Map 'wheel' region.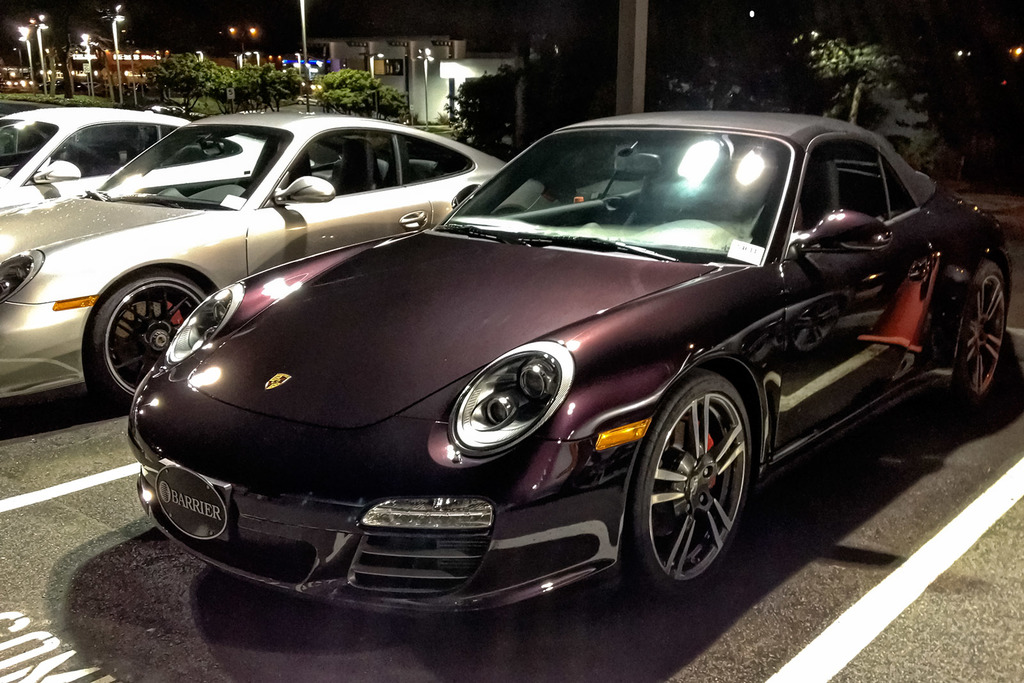
Mapped to {"left": 82, "top": 275, "right": 213, "bottom": 424}.
